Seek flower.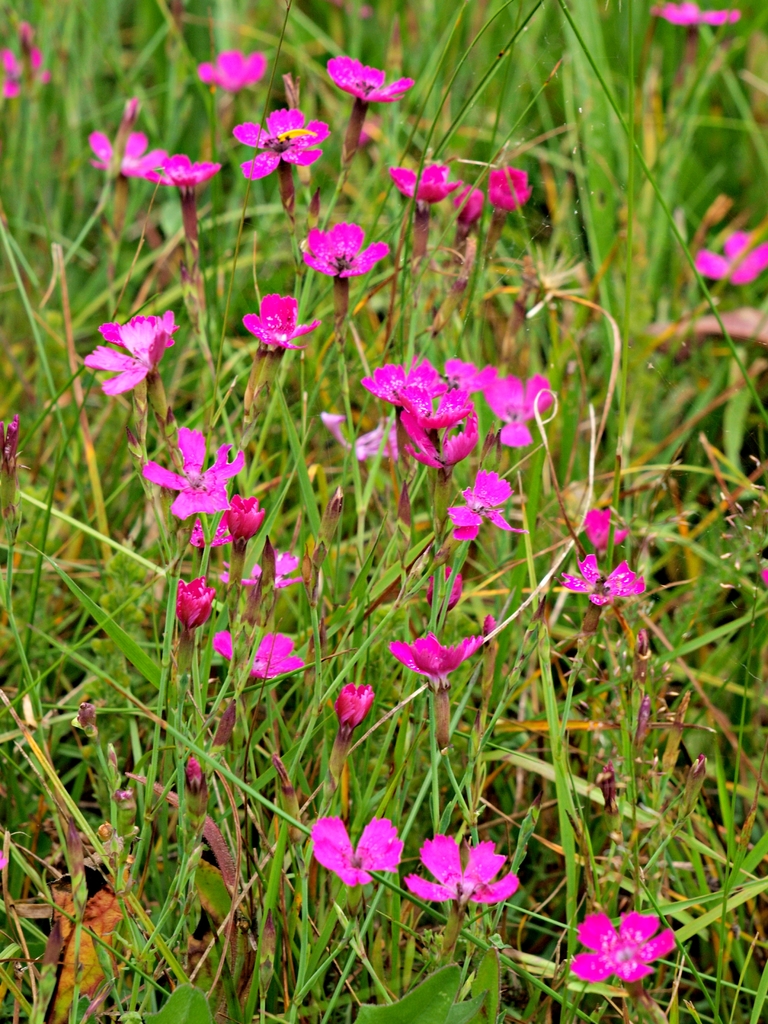
box=[145, 422, 245, 518].
